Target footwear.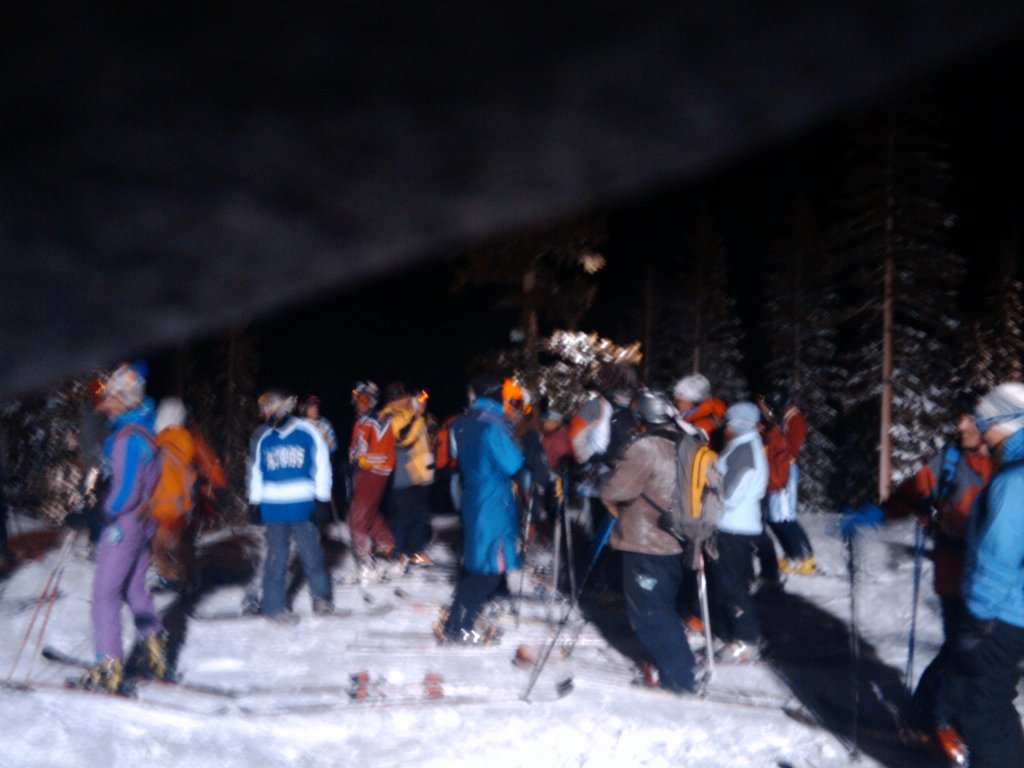
Target region: {"x1": 129, "y1": 635, "x2": 173, "y2": 684}.
